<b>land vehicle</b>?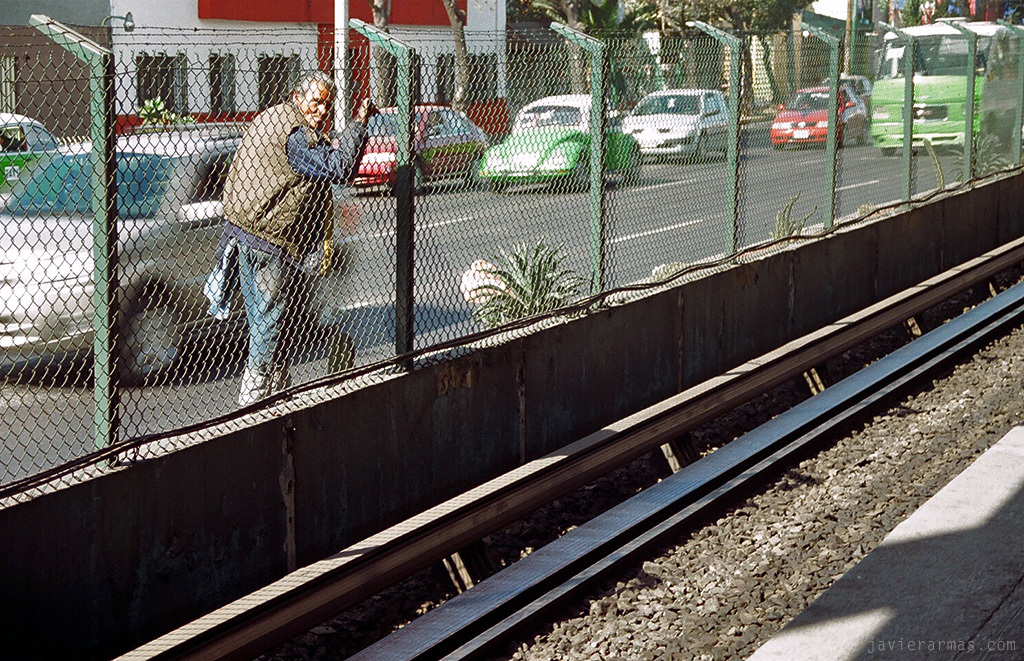
box=[776, 85, 872, 142]
